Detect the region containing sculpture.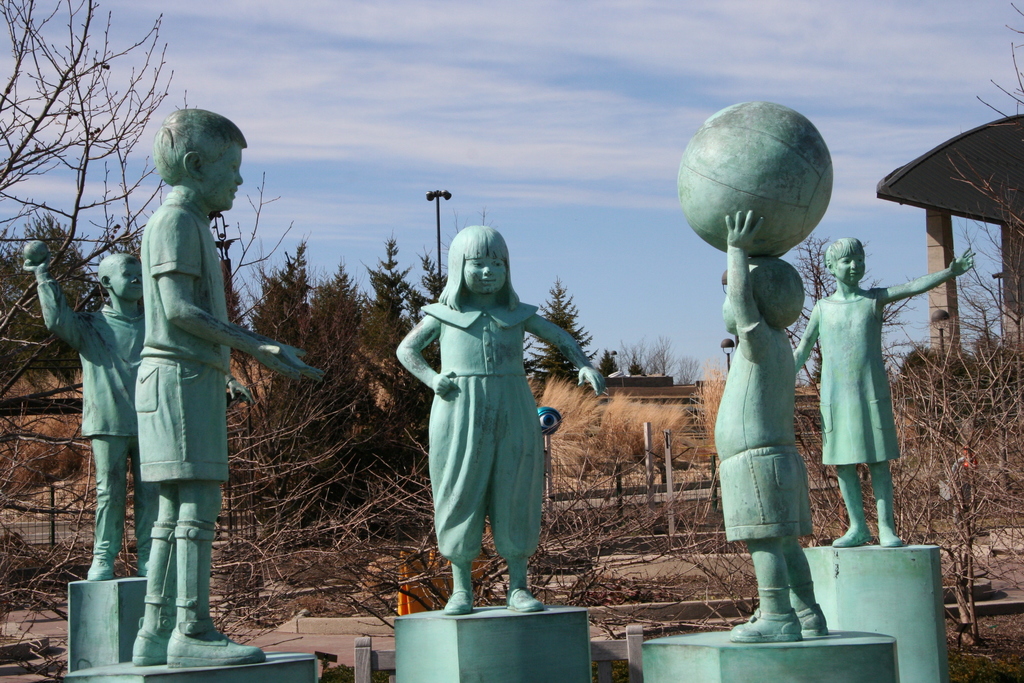
[x1=792, y1=233, x2=980, y2=682].
